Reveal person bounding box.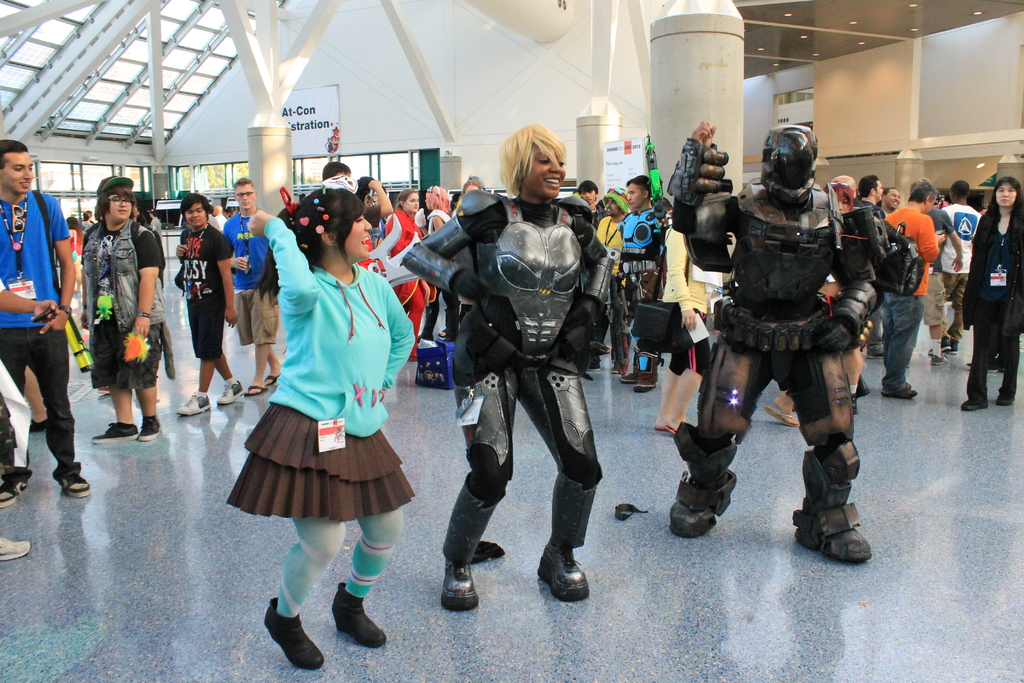
Revealed: bbox(436, 128, 612, 615).
